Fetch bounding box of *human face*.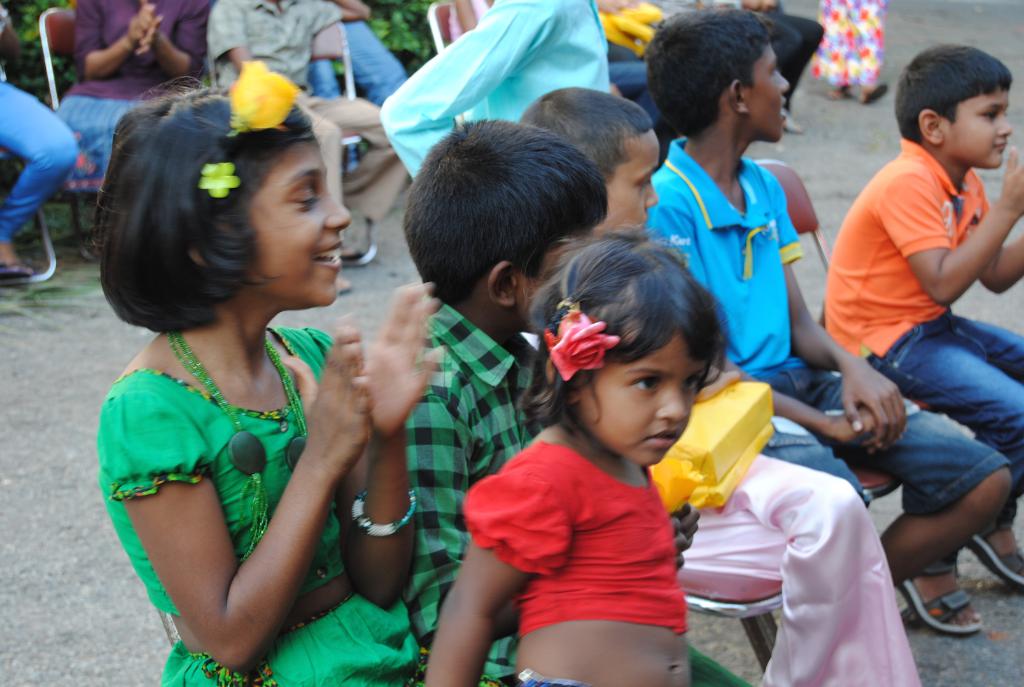
Bbox: <box>945,89,1010,172</box>.
